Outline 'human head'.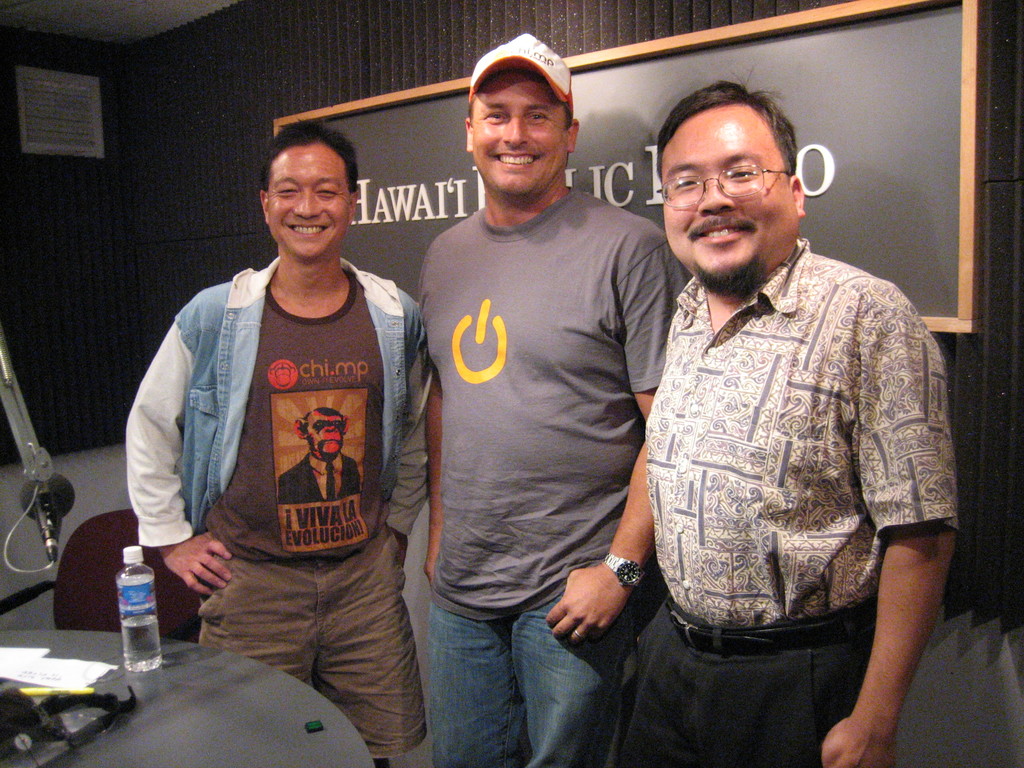
Outline: rect(461, 30, 583, 210).
